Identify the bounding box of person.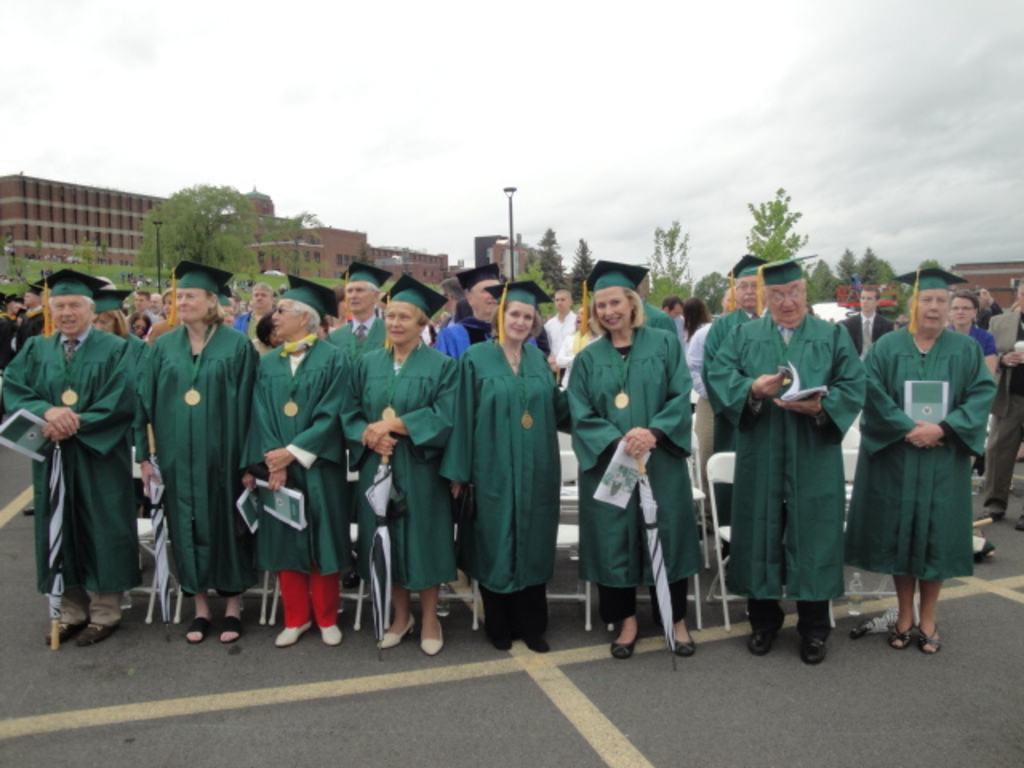
bbox(238, 277, 354, 642).
